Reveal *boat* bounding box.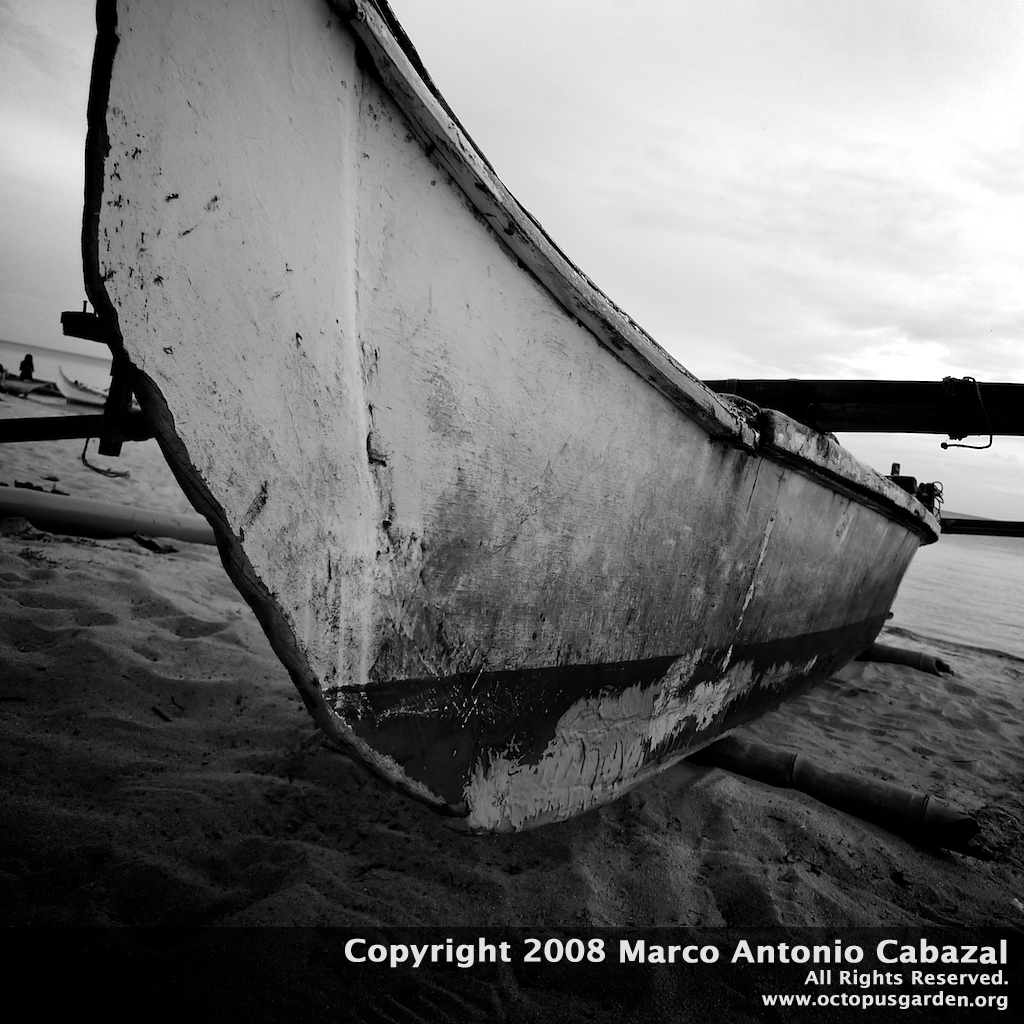
Revealed: l=0, t=0, r=1023, b=833.
